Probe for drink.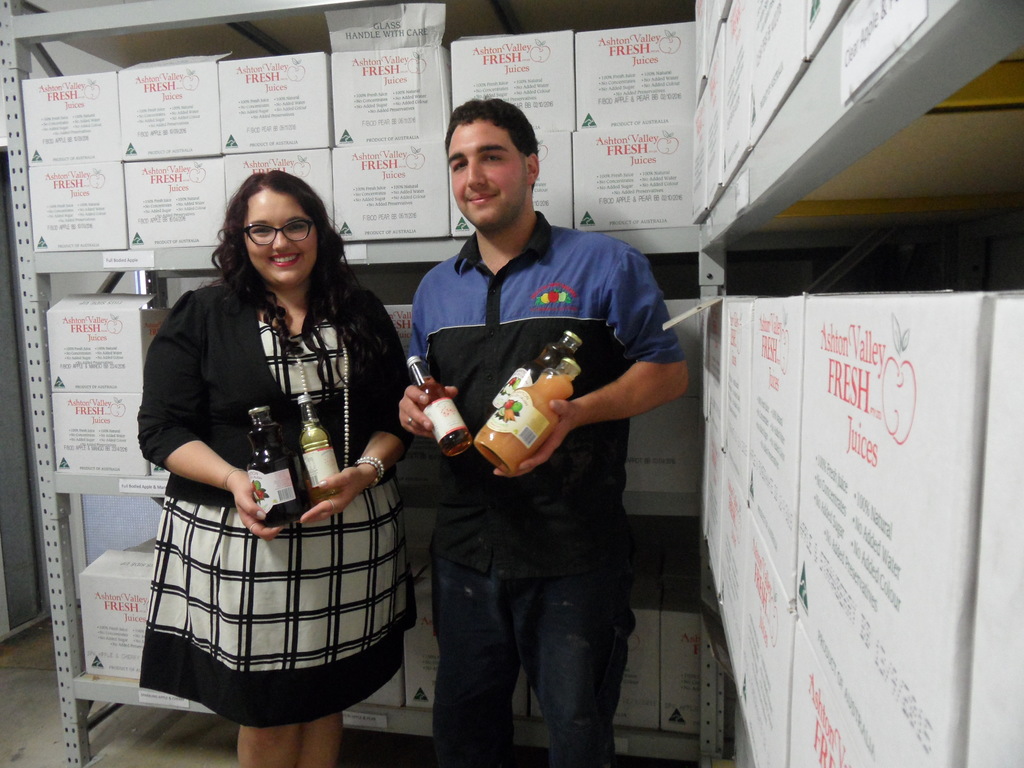
Probe result: BBox(420, 369, 471, 461).
